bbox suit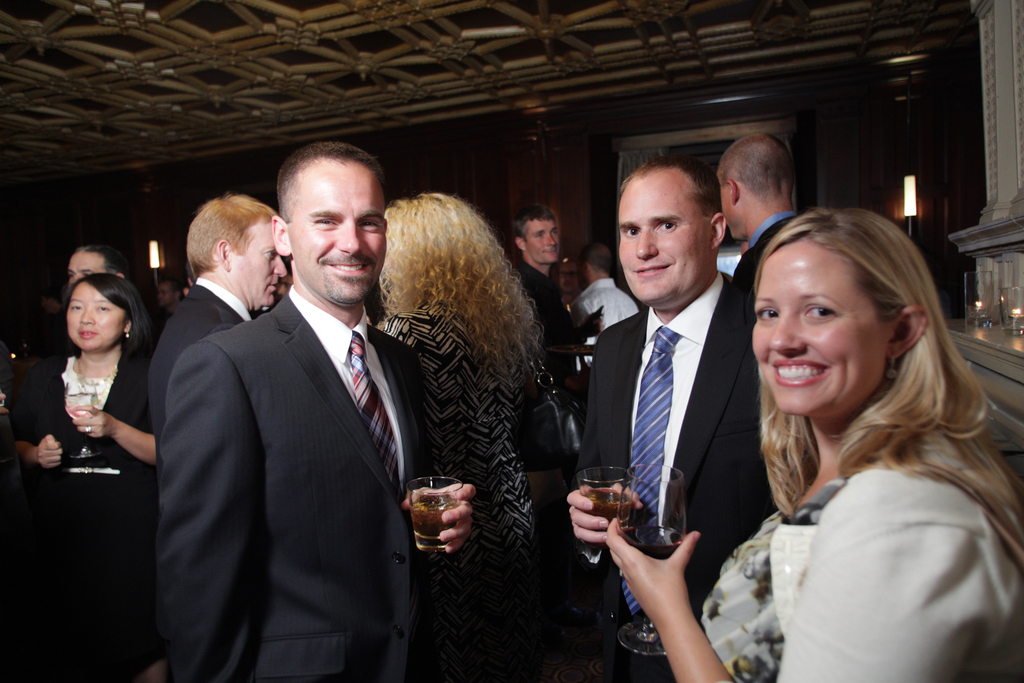
572 270 777 682
